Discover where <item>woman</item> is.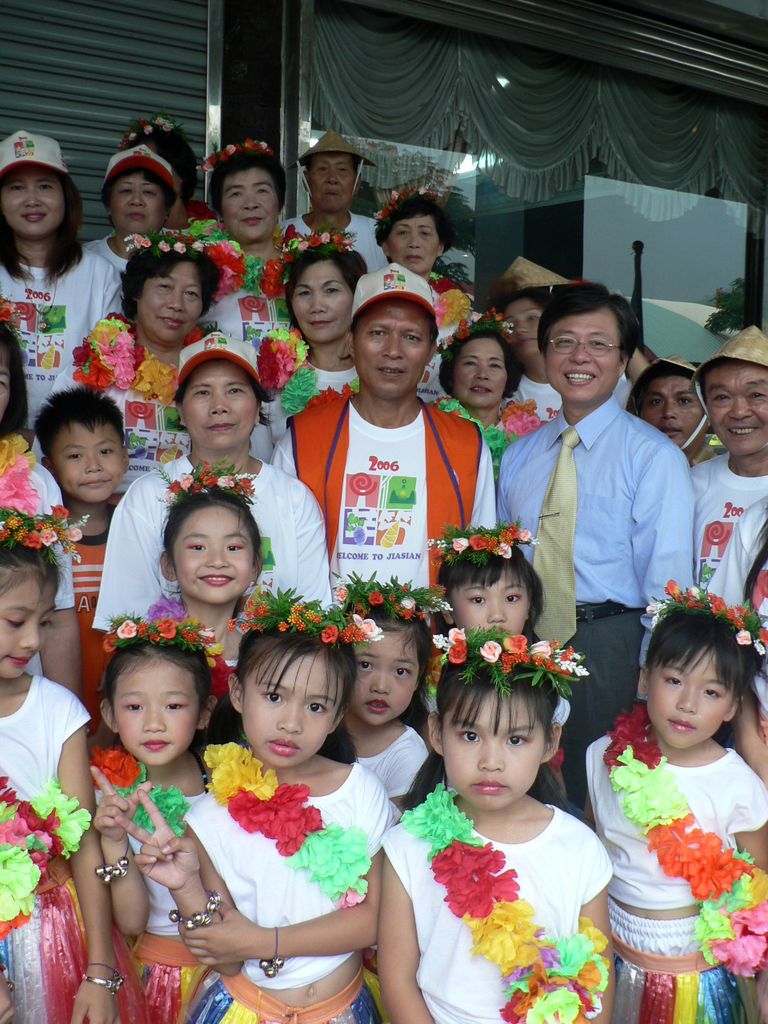
Discovered at 440:334:550:468.
